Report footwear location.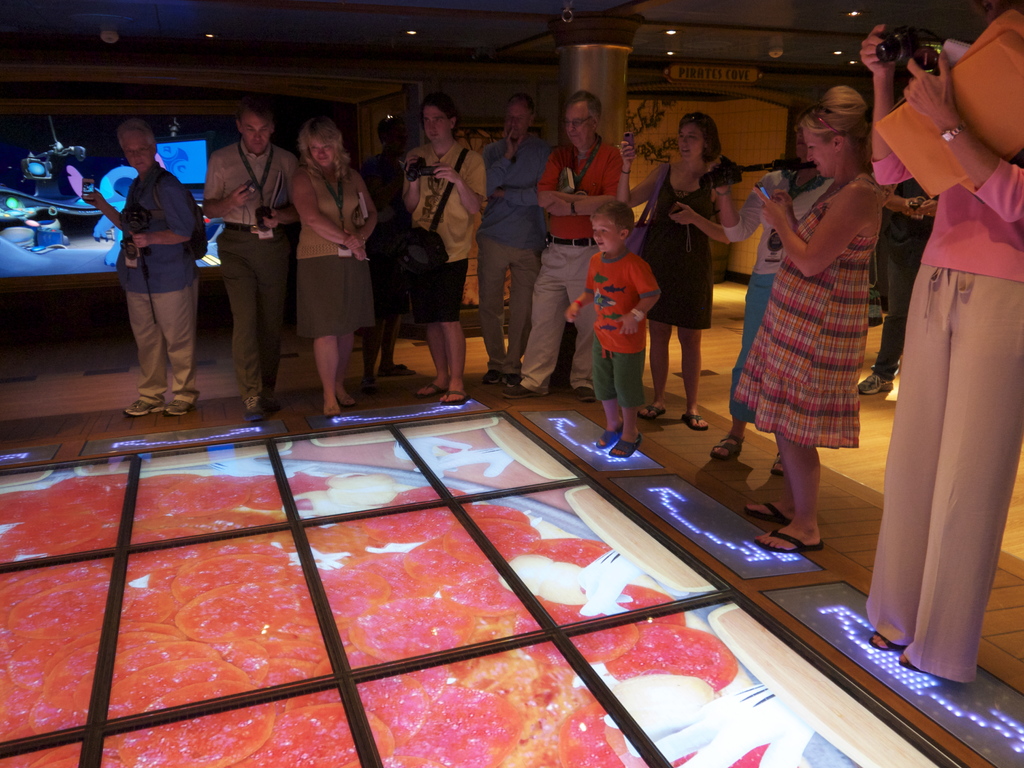
Report: (415,383,445,403).
